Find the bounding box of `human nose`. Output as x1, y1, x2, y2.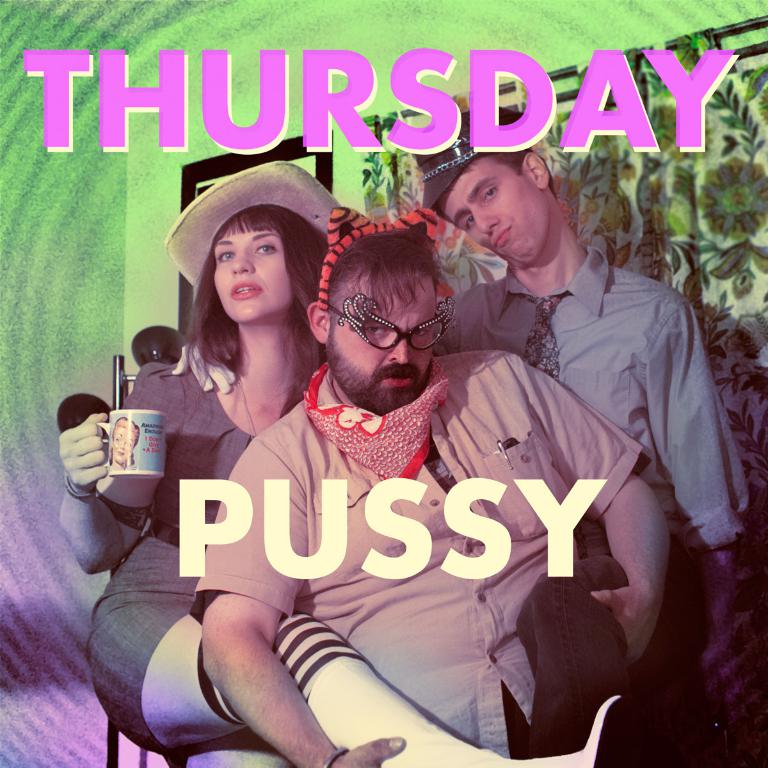
230, 252, 256, 276.
